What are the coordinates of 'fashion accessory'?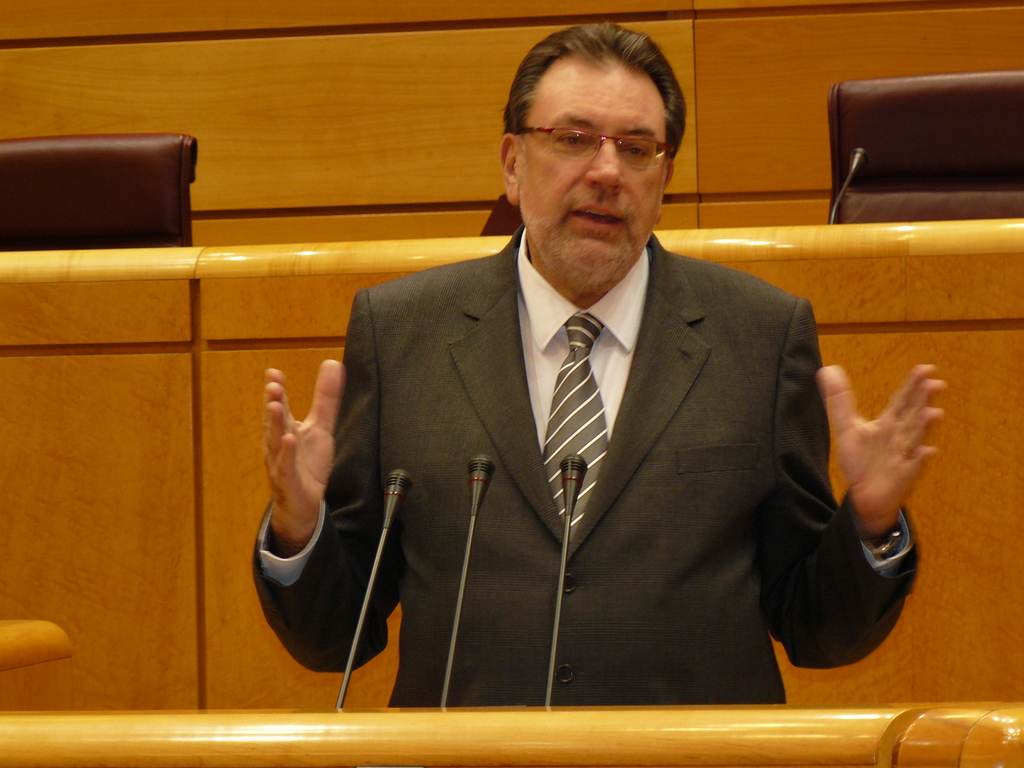
[x1=539, y1=313, x2=609, y2=536].
